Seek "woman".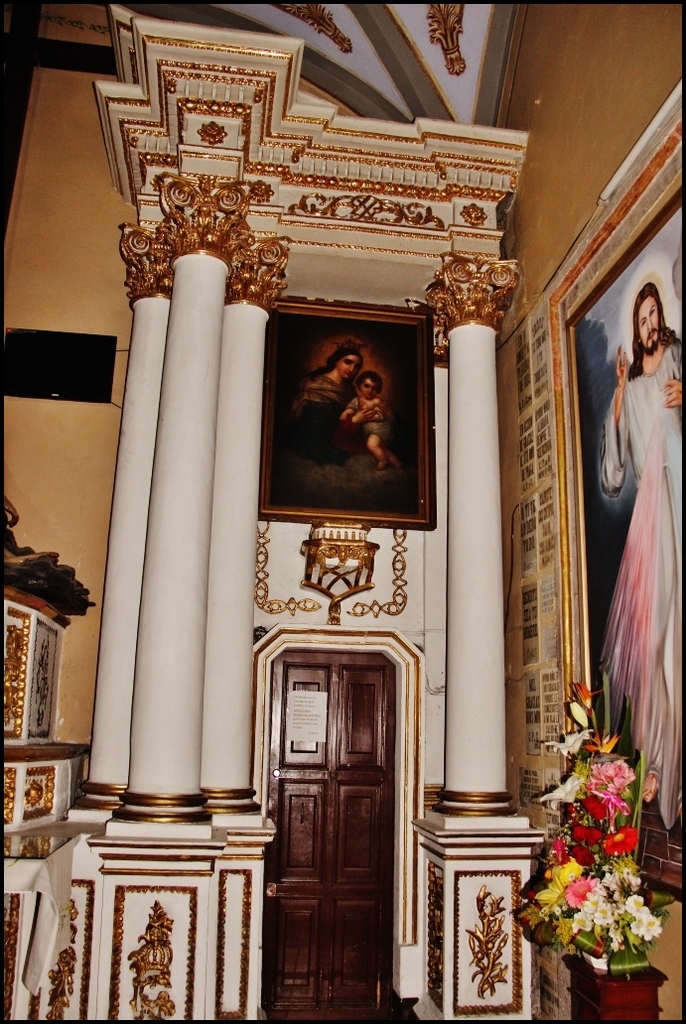
left=273, top=344, right=393, bottom=471.
